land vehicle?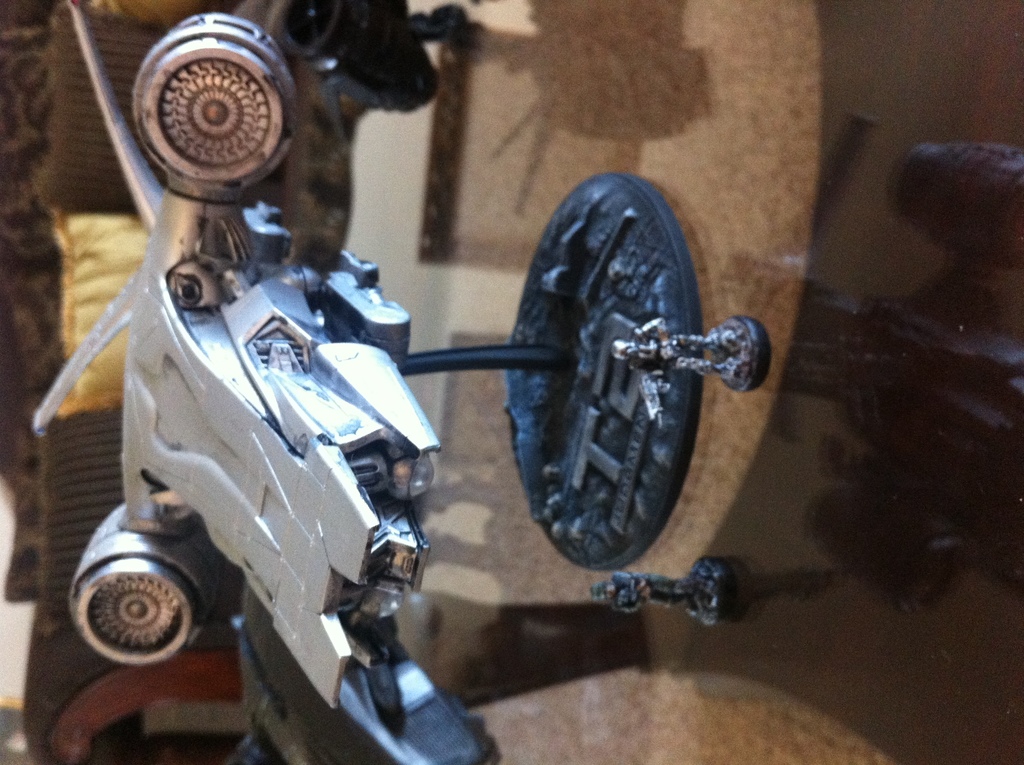
{"x1": 14, "y1": 7, "x2": 444, "y2": 764}
